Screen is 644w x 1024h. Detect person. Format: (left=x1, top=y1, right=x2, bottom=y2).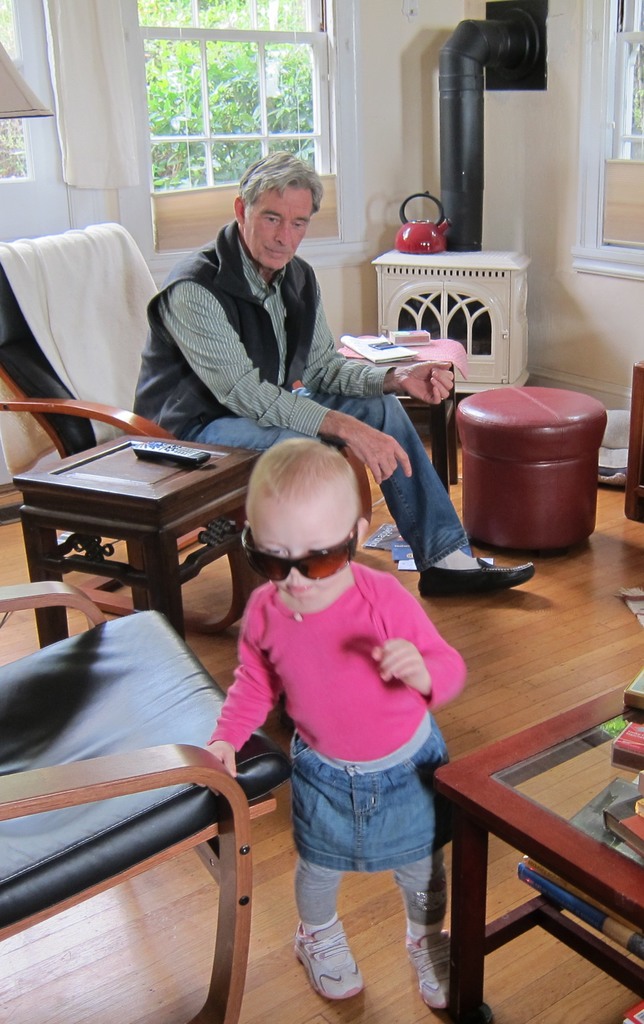
(left=214, top=404, right=463, bottom=1006).
